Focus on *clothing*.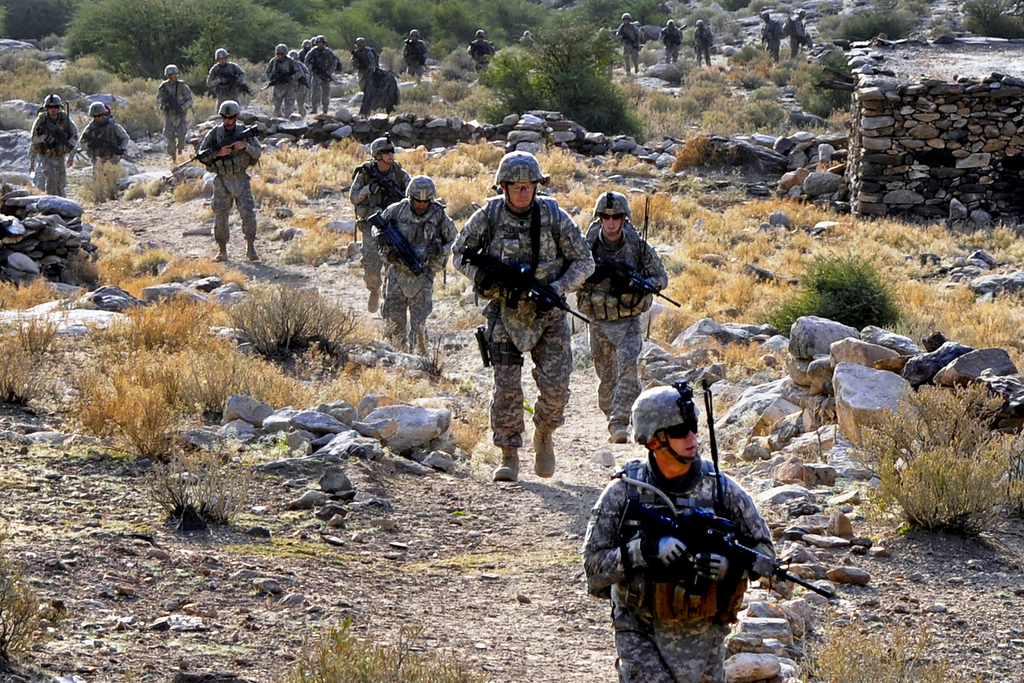
Focused at (30,108,79,195).
